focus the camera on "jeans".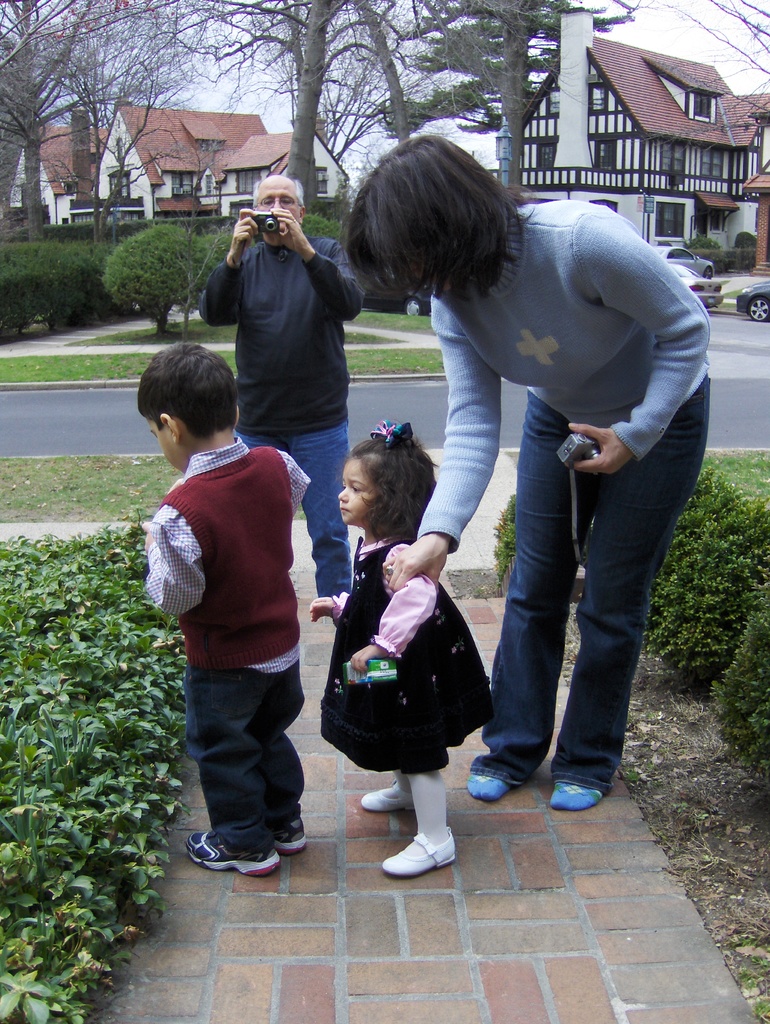
Focus region: bbox=(236, 424, 353, 596).
